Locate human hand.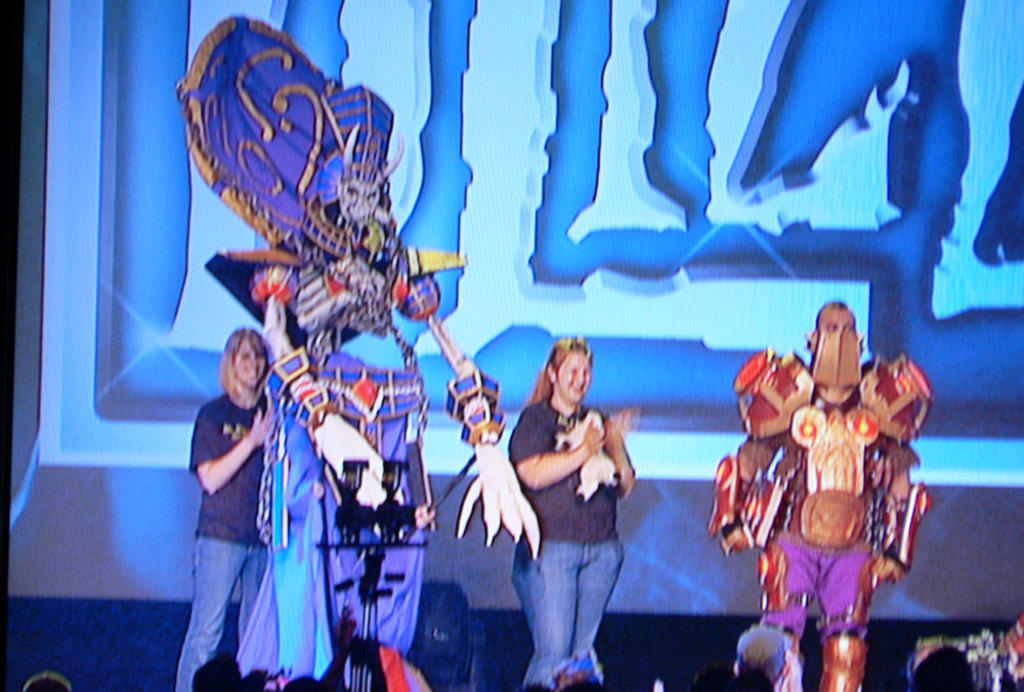
Bounding box: left=726, top=532, right=748, bottom=555.
